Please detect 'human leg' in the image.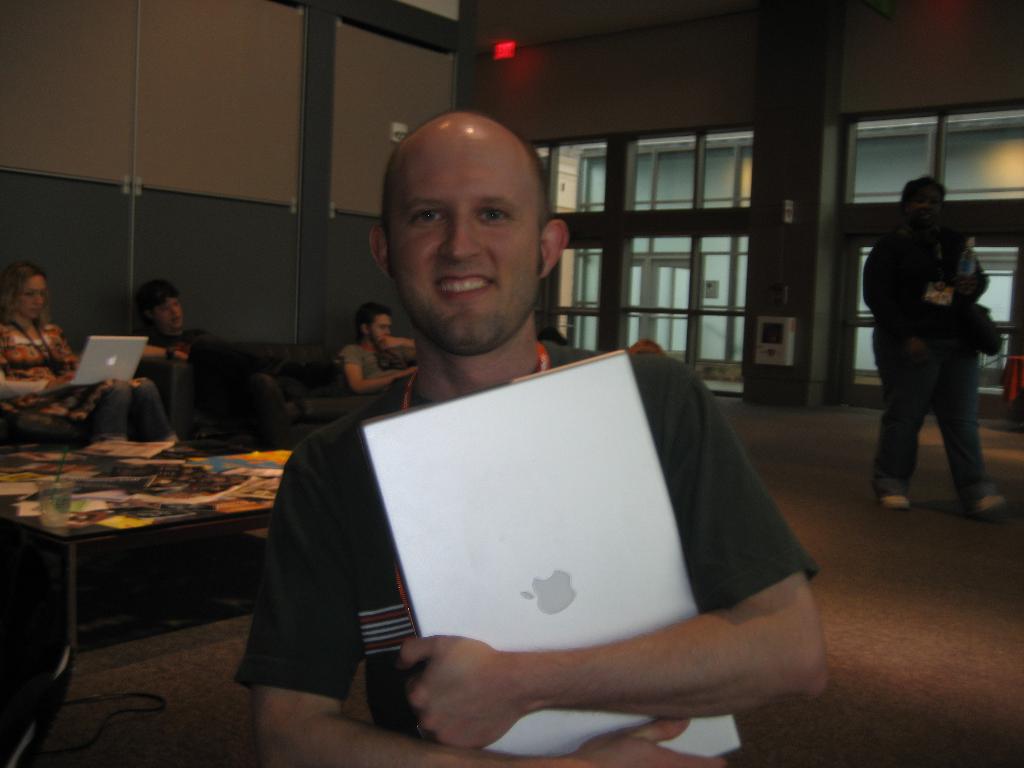
l=6, t=376, r=132, b=441.
